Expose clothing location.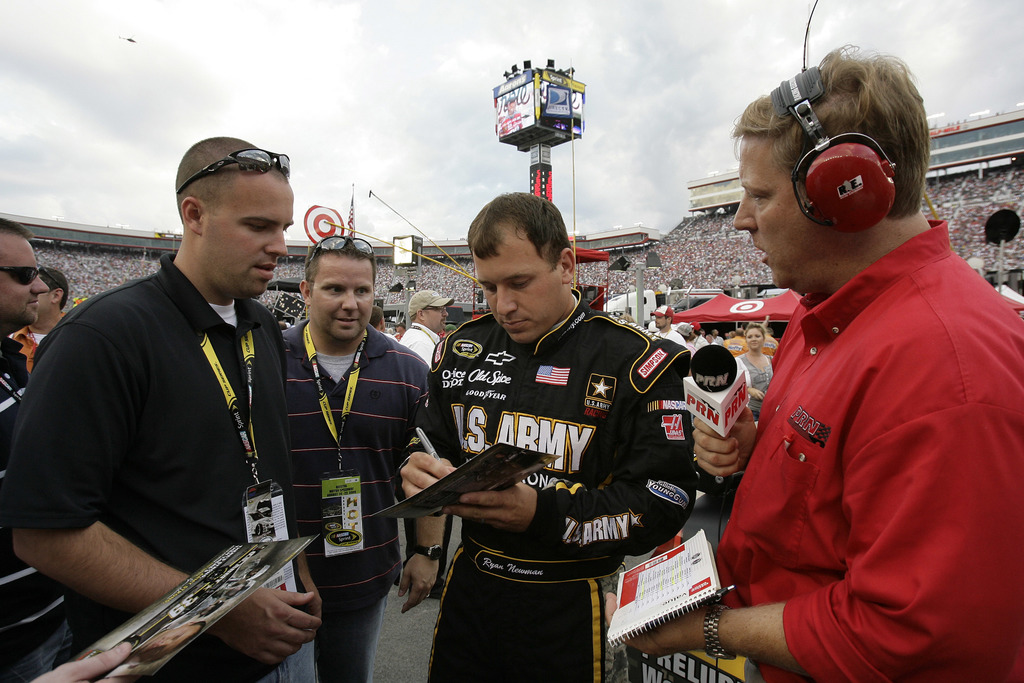
Exposed at x1=2, y1=251, x2=322, y2=682.
